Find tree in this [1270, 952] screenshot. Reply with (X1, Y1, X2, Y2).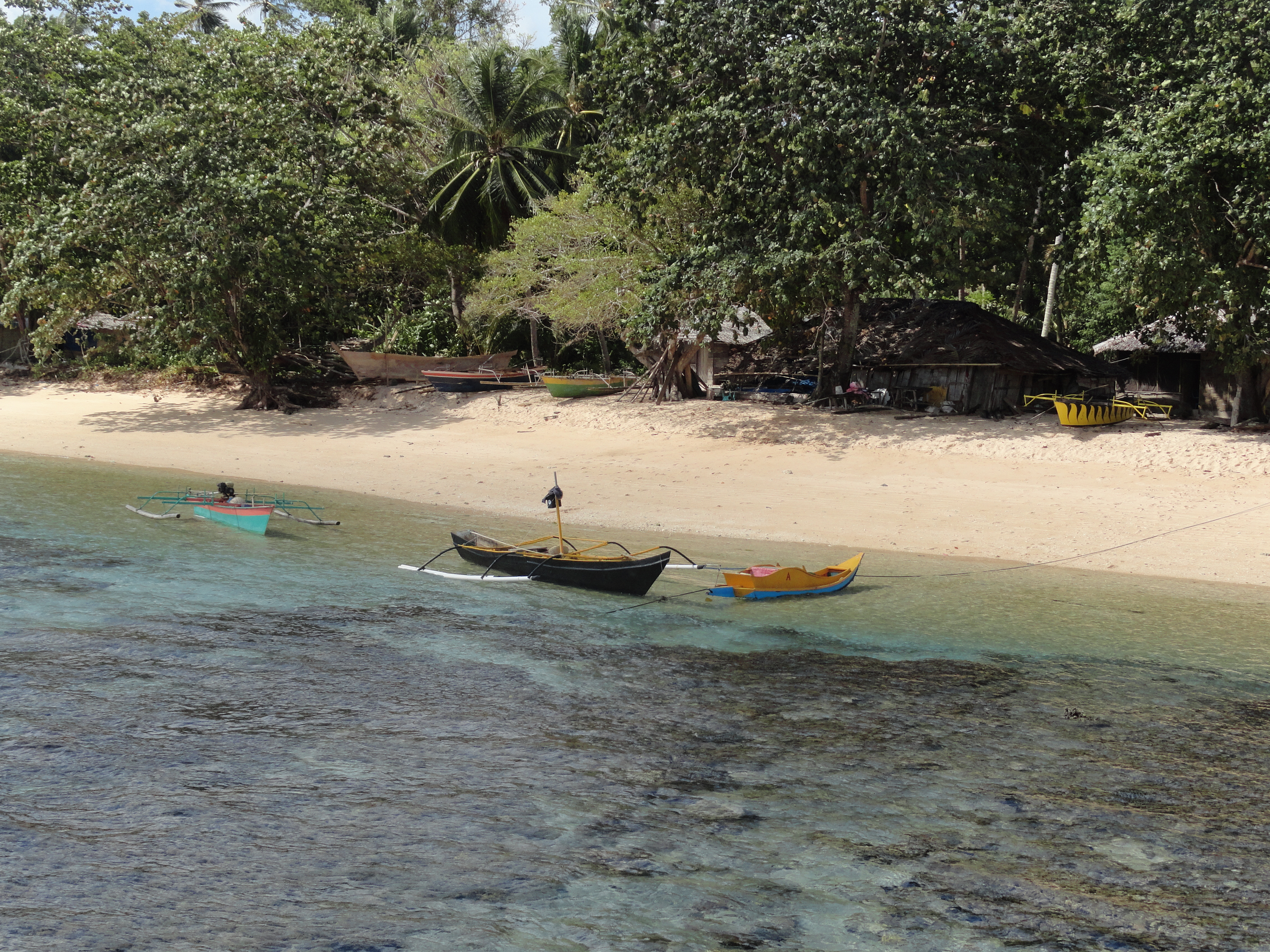
(148, 0, 350, 119).
